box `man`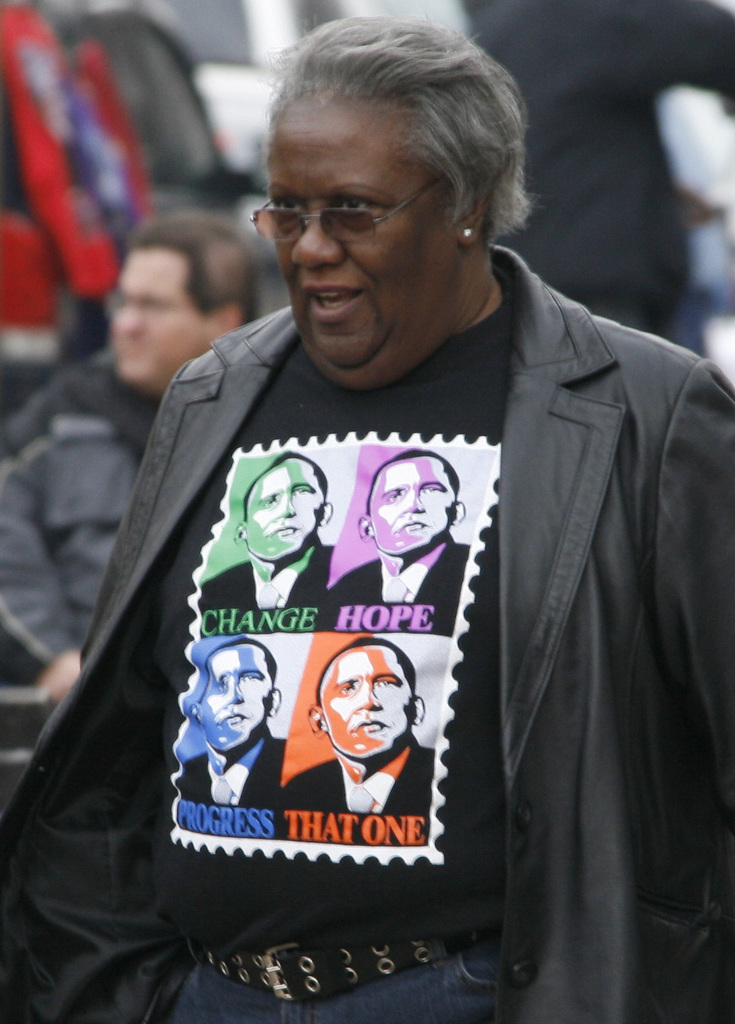
l=195, t=447, r=337, b=636
